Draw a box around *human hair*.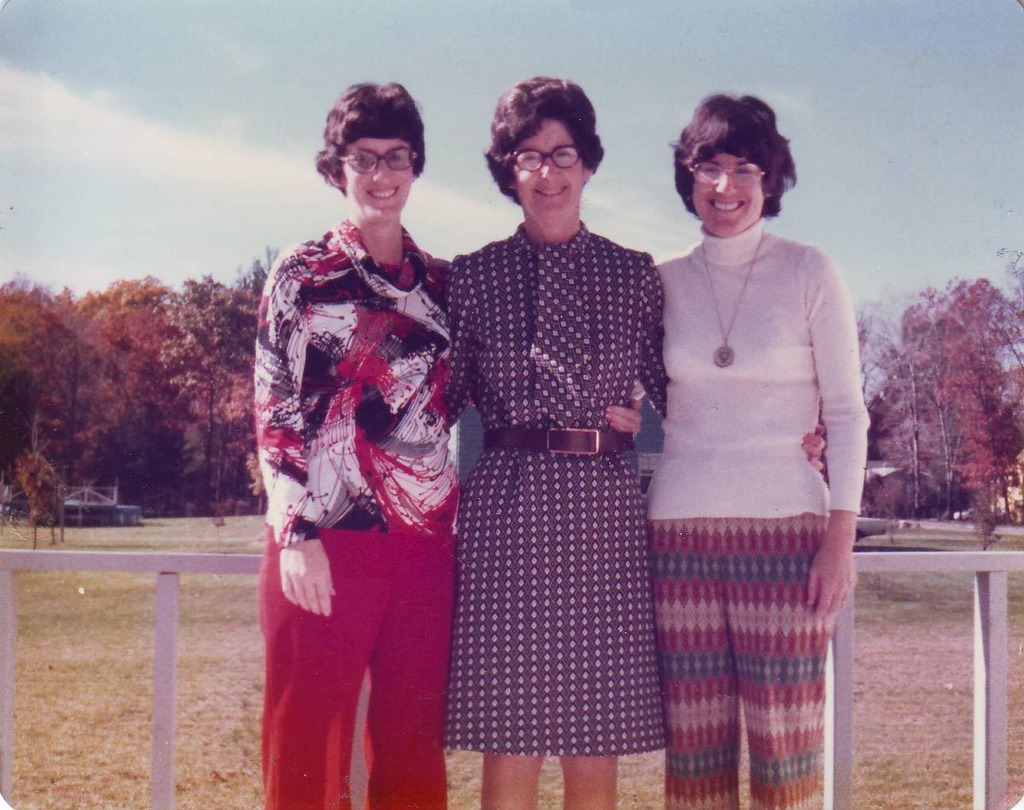
(x1=477, y1=74, x2=614, y2=202).
